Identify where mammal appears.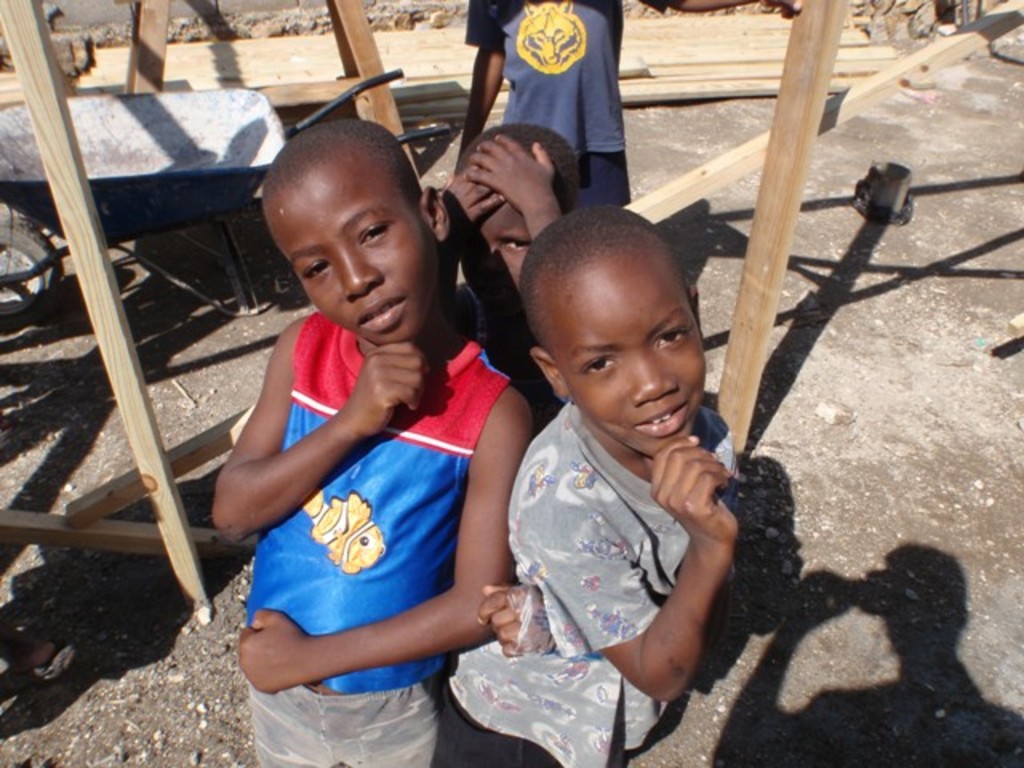
Appears at 437:0:798:218.
